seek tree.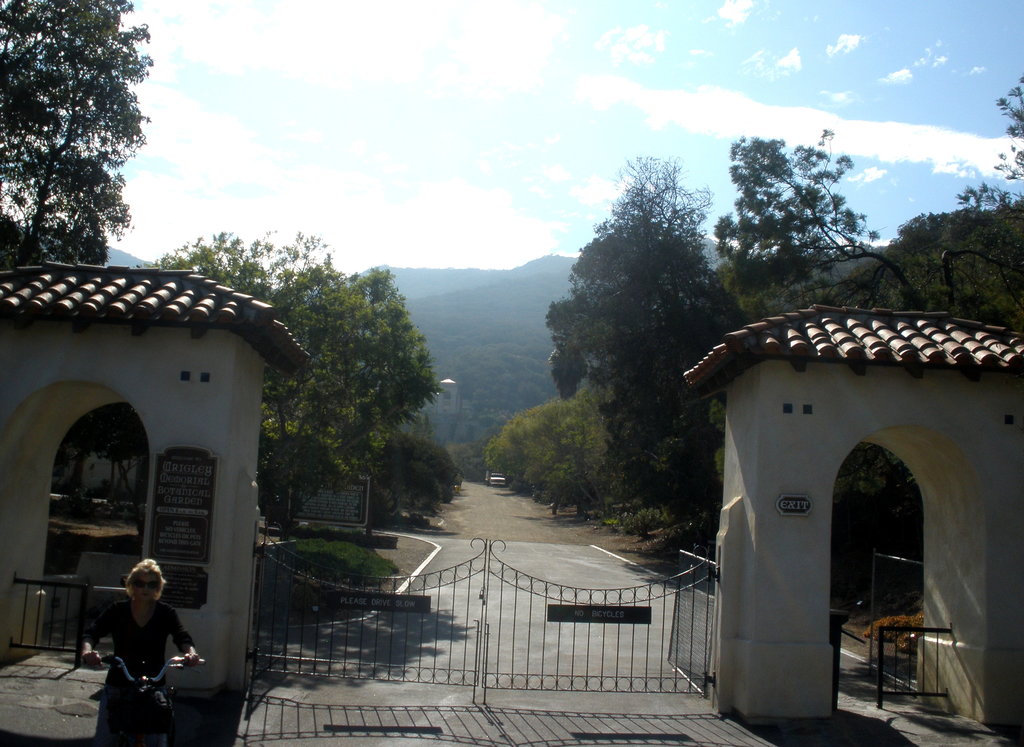
(704,137,929,309).
